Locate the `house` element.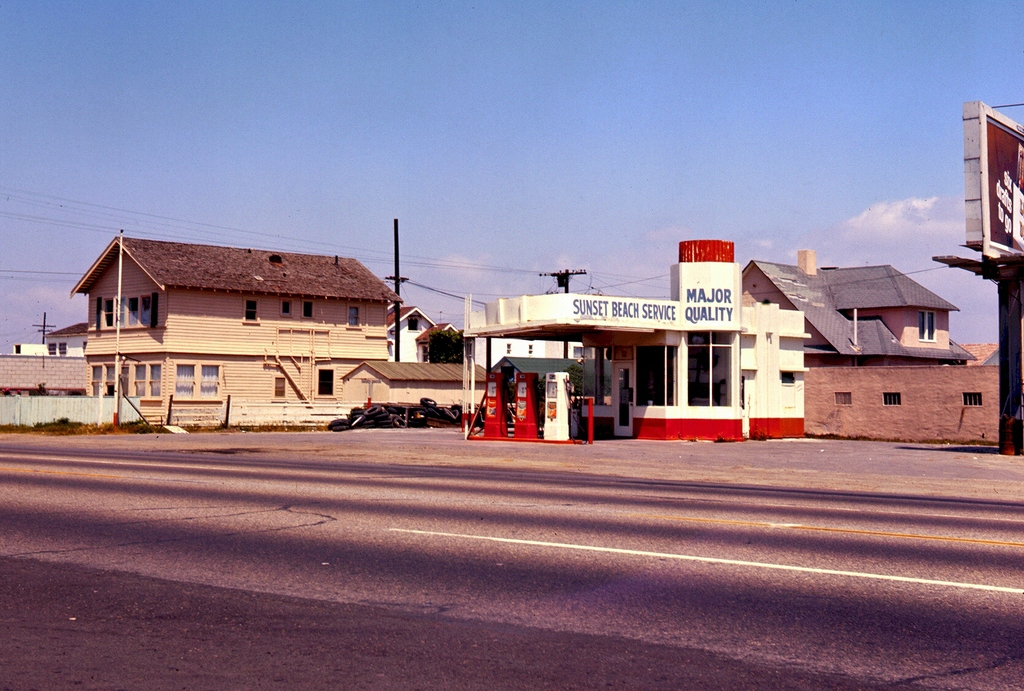
Element bbox: crop(461, 287, 749, 473).
